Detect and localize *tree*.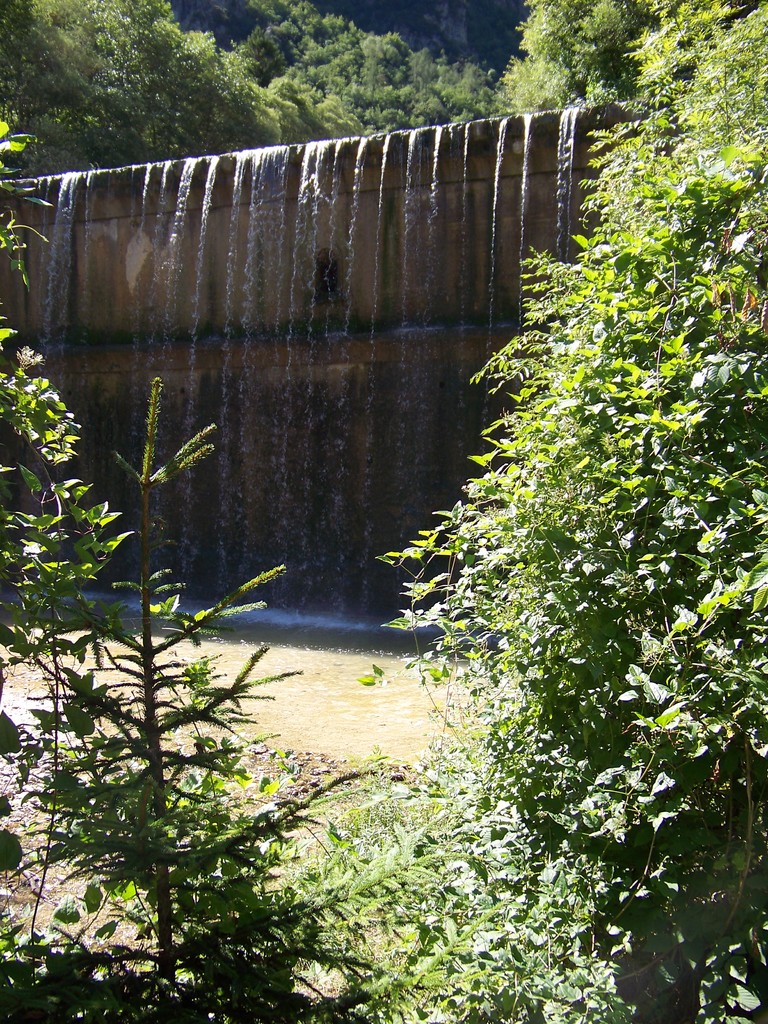
Localized at bbox=[361, 8, 763, 1021].
